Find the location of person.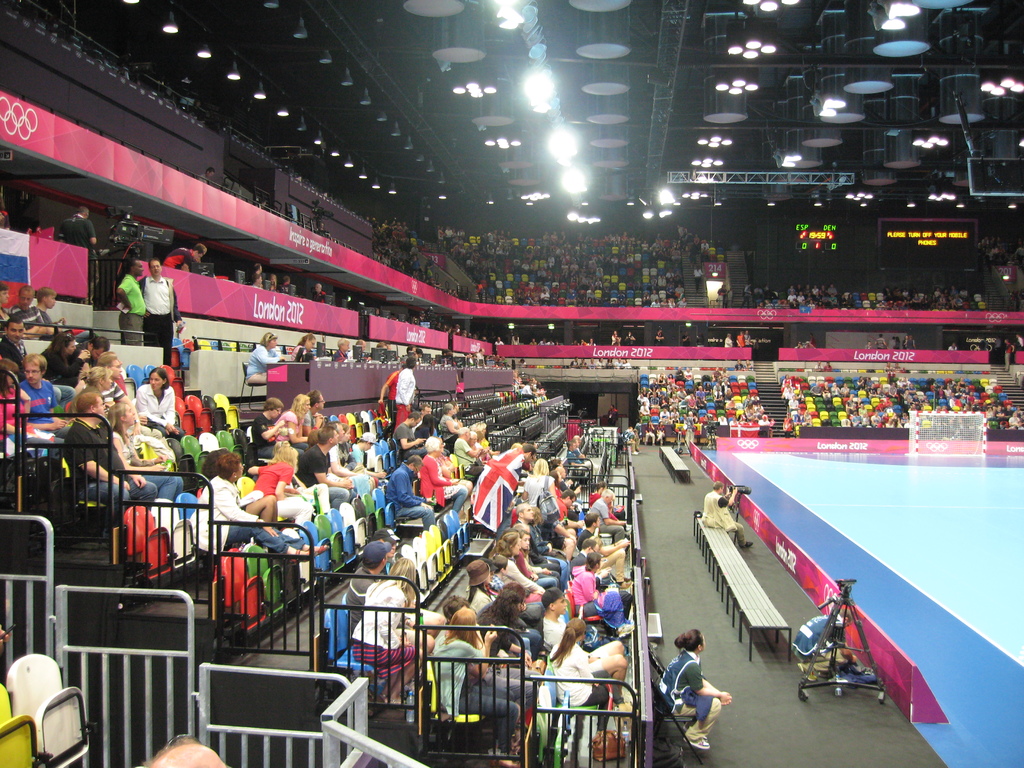
Location: (x1=466, y1=349, x2=480, y2=365).
